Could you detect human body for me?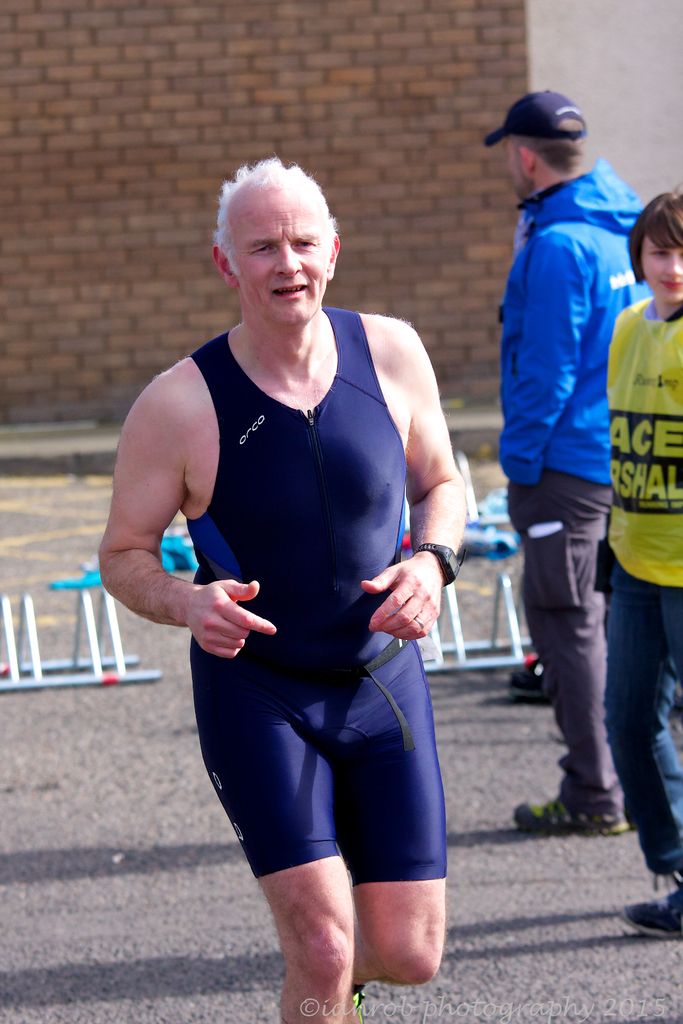
Detection result: <box>497,160,656,839</box>.
